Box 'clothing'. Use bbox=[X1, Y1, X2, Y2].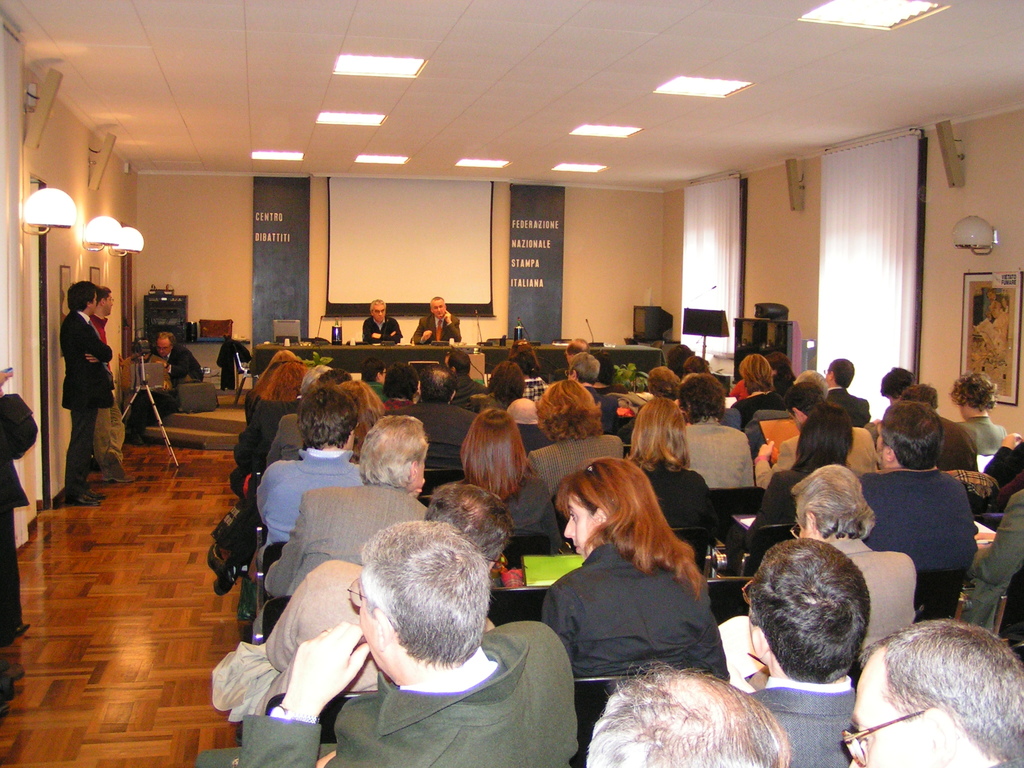
bbox=[232, 444, 365, 573].
